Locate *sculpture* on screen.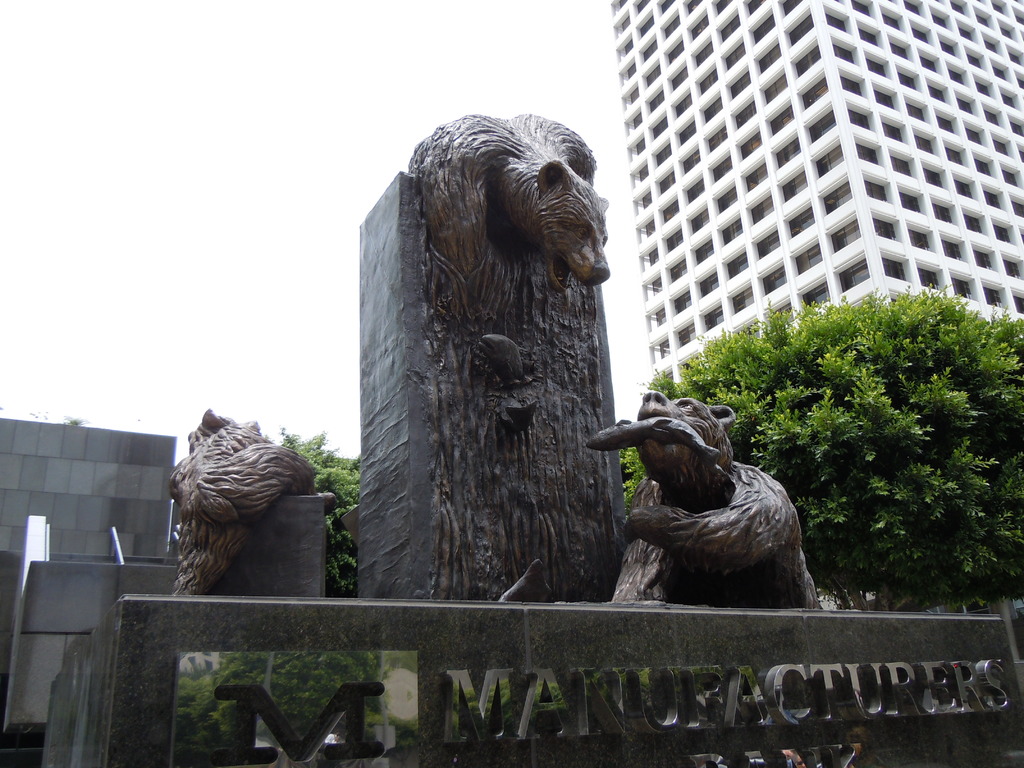
On screen at (left=591, top=386, right=830, bottom=623).
